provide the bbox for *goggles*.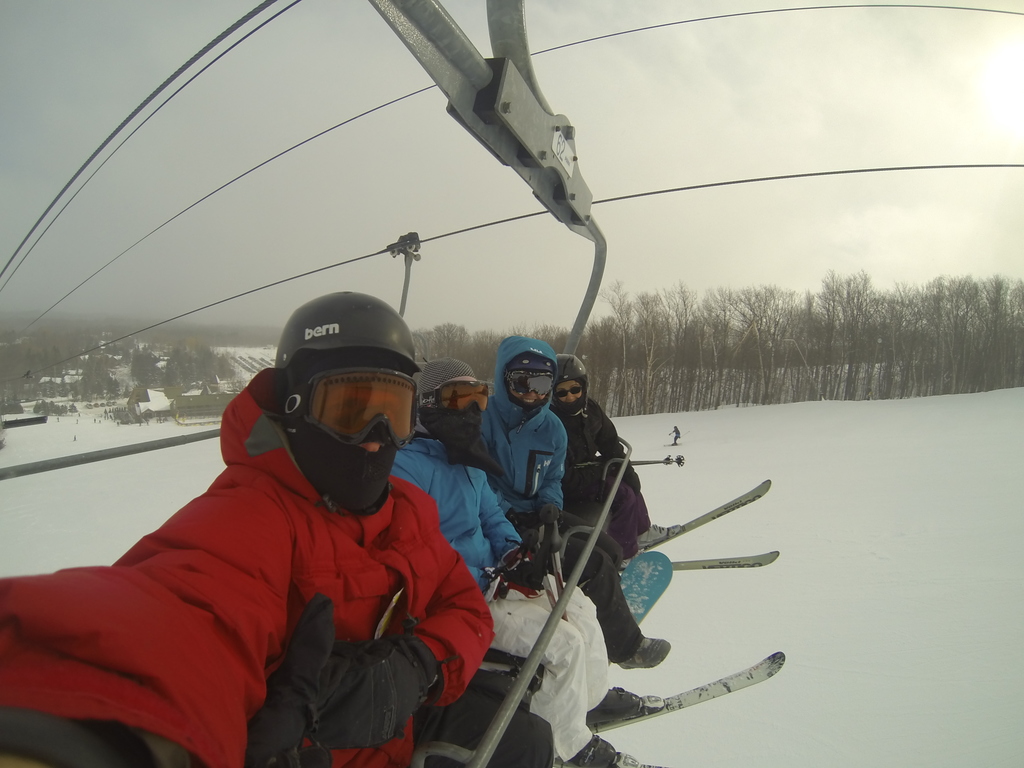
crop(275, 361, 422, 447).
